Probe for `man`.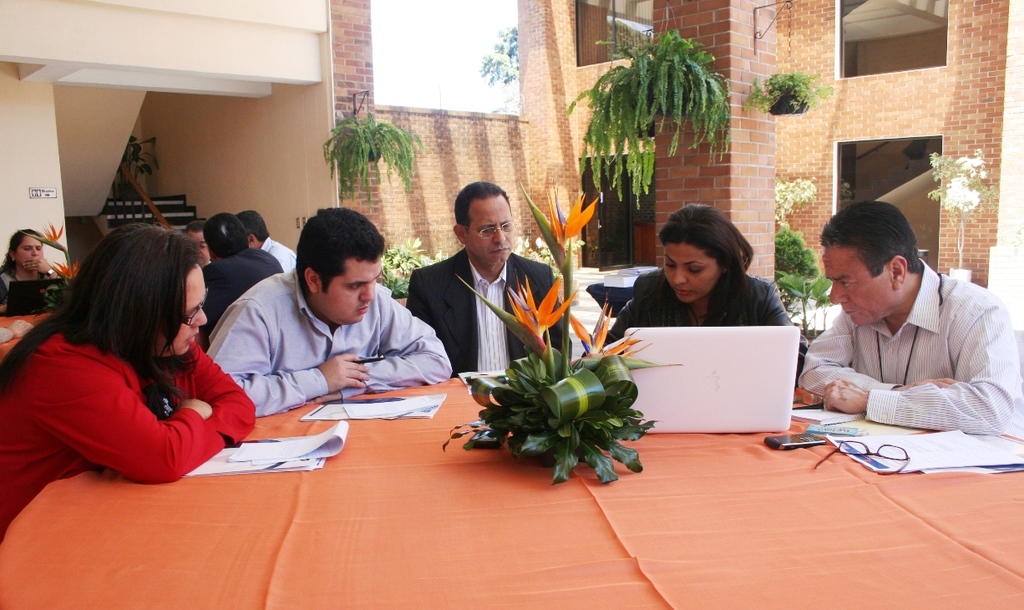
Probe result: {"x1": 232, "y1": 212, "x2": 296, "y2": 267}.
